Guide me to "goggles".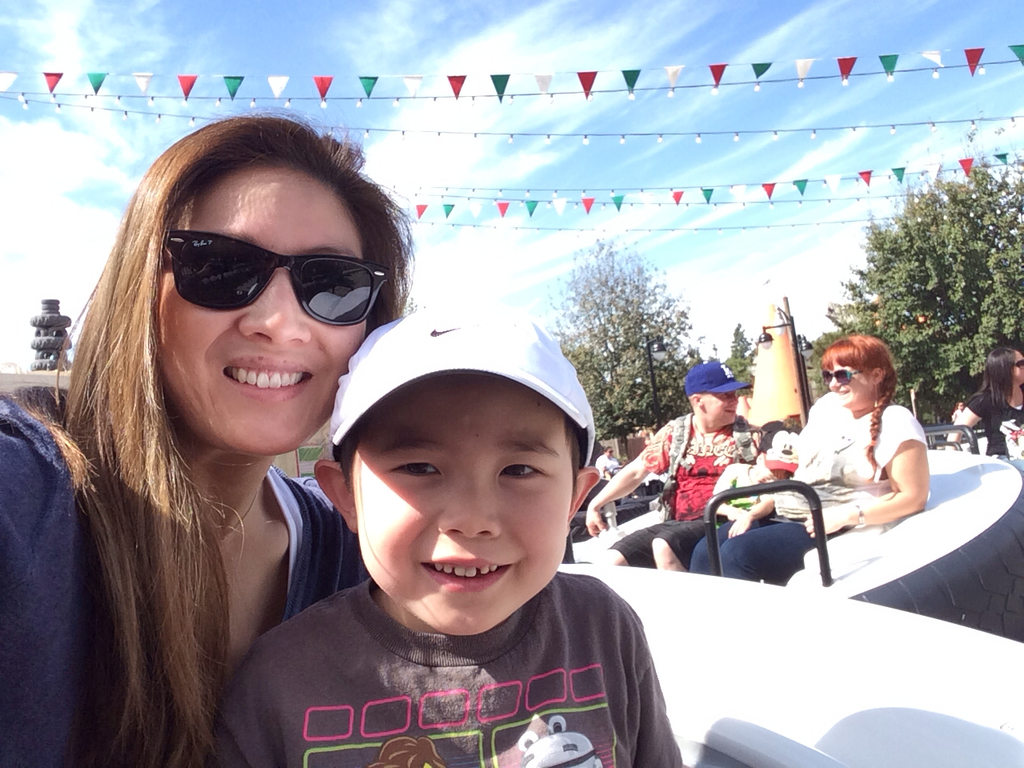
Guidance: (144, 223, 394, 322).
